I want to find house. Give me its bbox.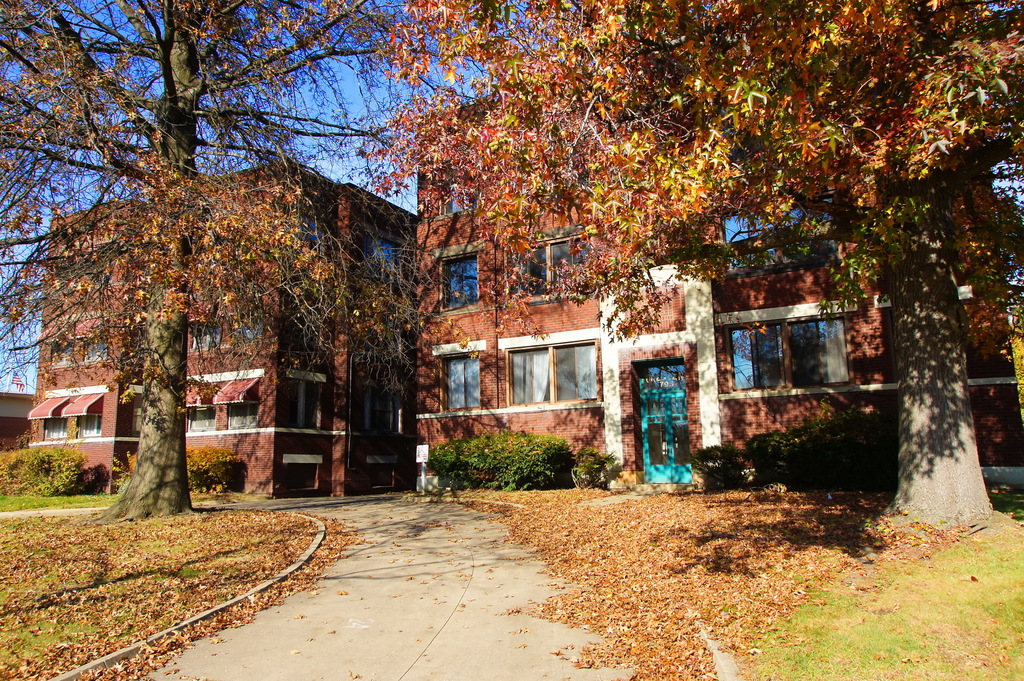
l=409, t=3, r=1023, b=507.
